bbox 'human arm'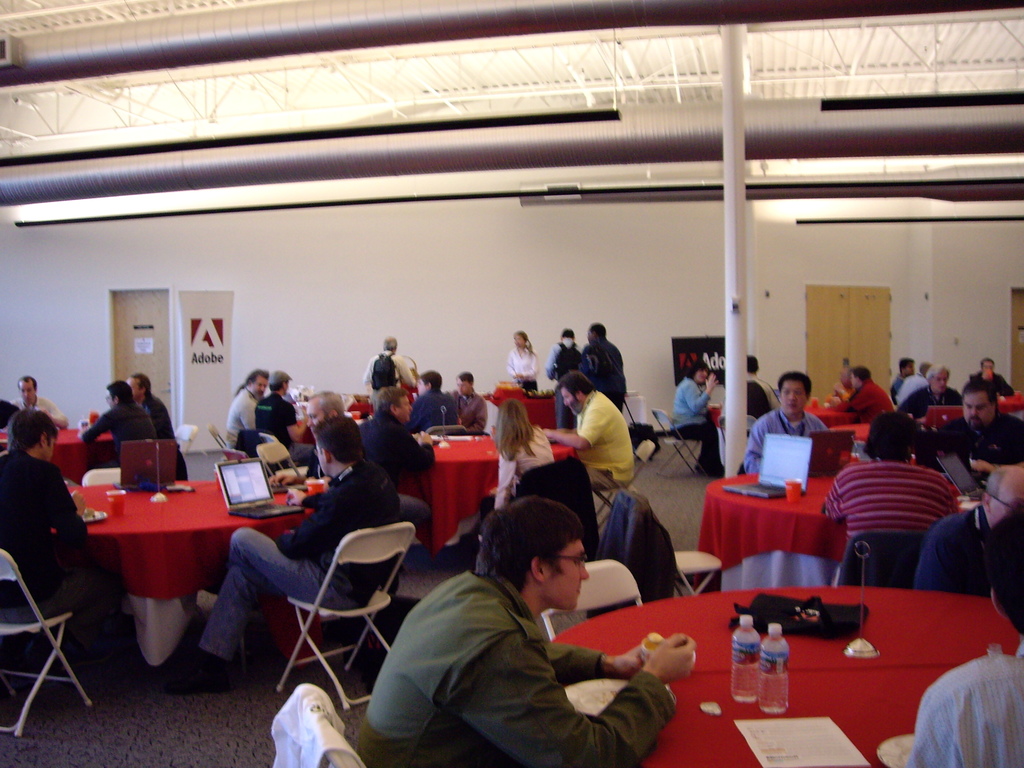
{"x1": 843, "y1": 395, "x2": 872, "y2": 420}
